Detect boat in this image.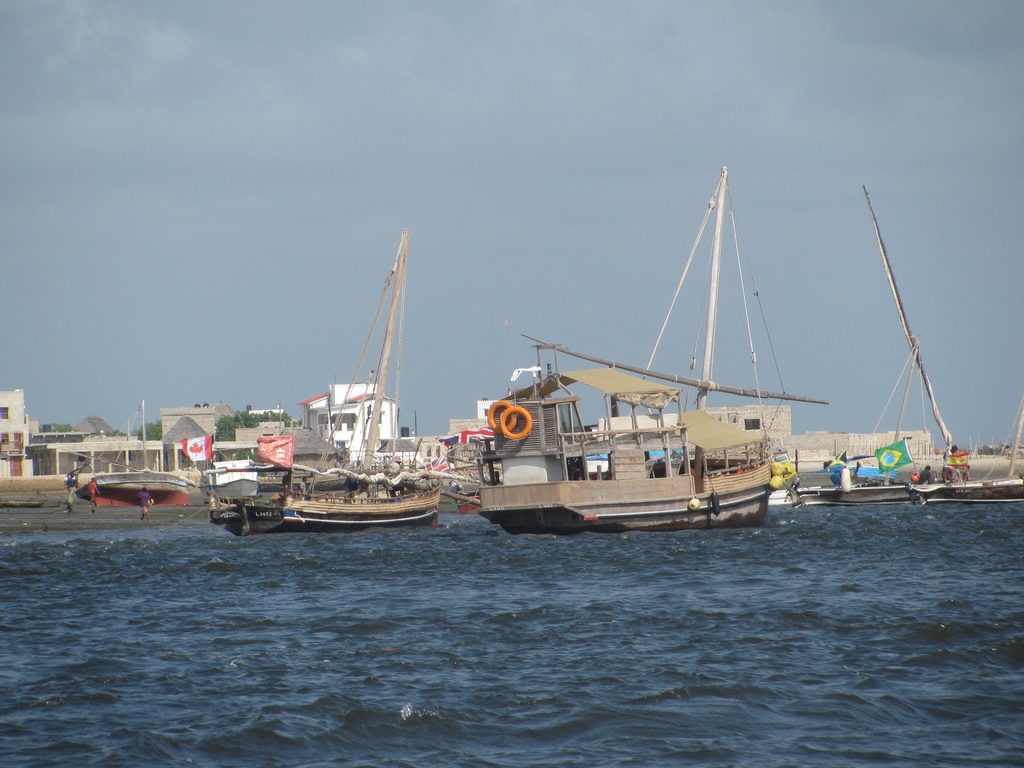
Detection: pyautogui.locateOnScreen(202, 236, 444, 539).
